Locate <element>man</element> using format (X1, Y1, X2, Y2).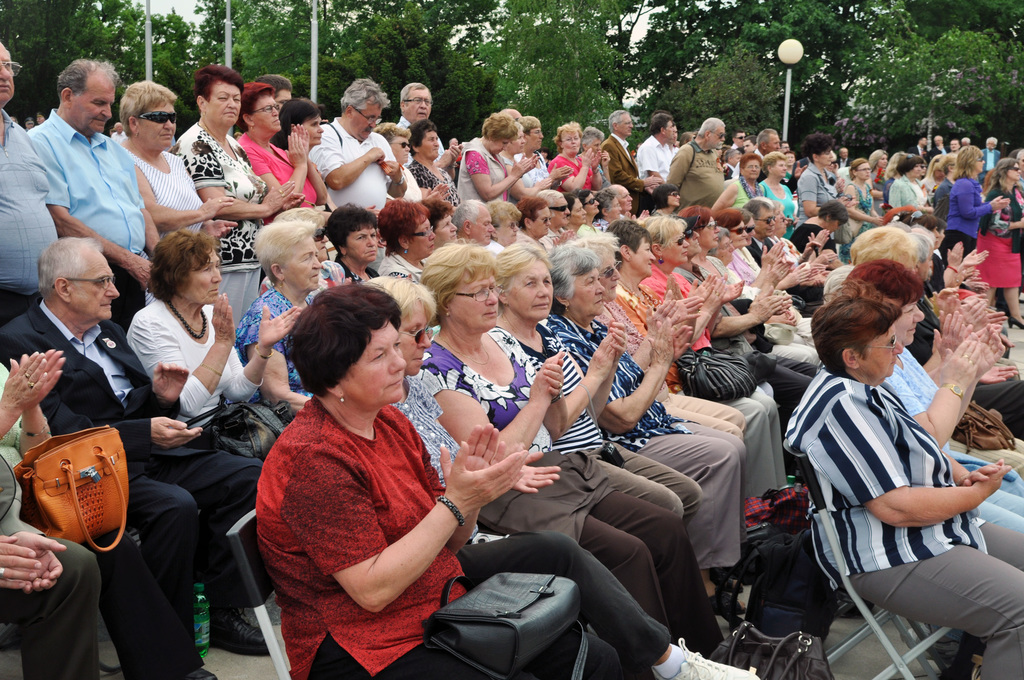
(252, 72, 292, 101).
